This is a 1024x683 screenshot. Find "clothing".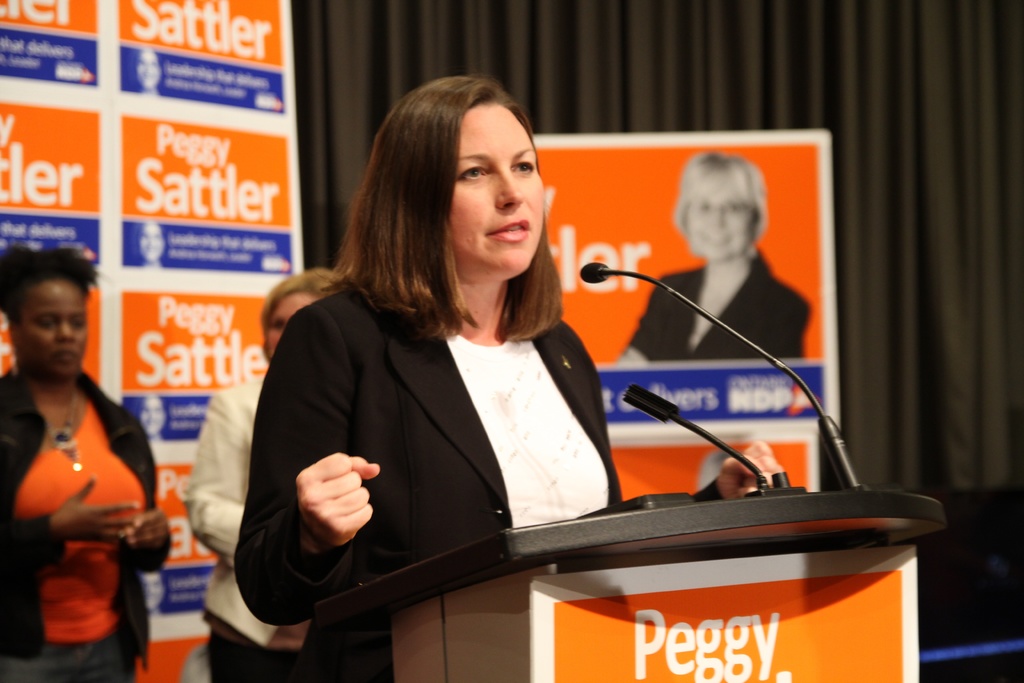
Bounding box: crop(238, 235, 667, 622).
